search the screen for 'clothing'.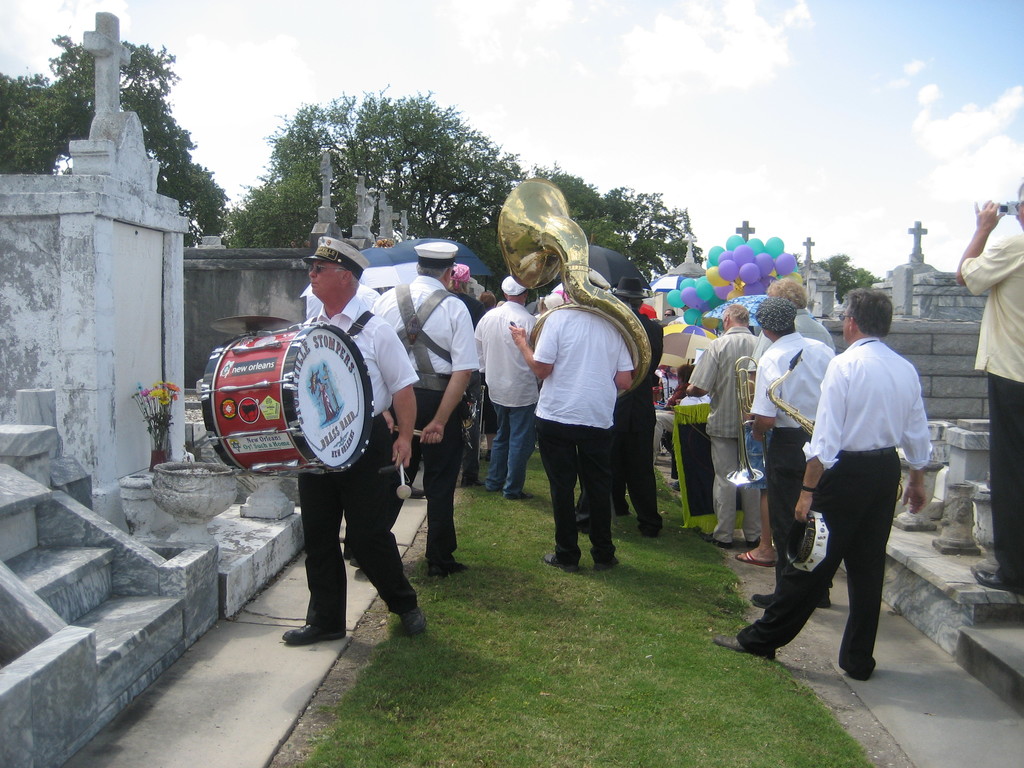
Found at 794 304 932 638.
